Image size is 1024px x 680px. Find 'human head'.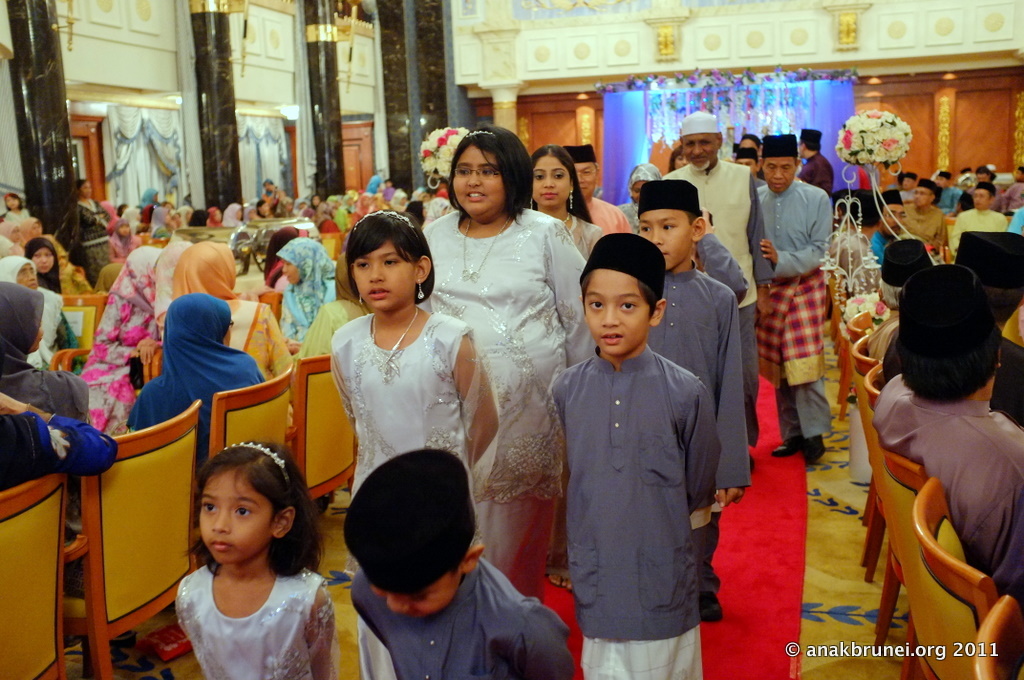
0,280,48,352.
